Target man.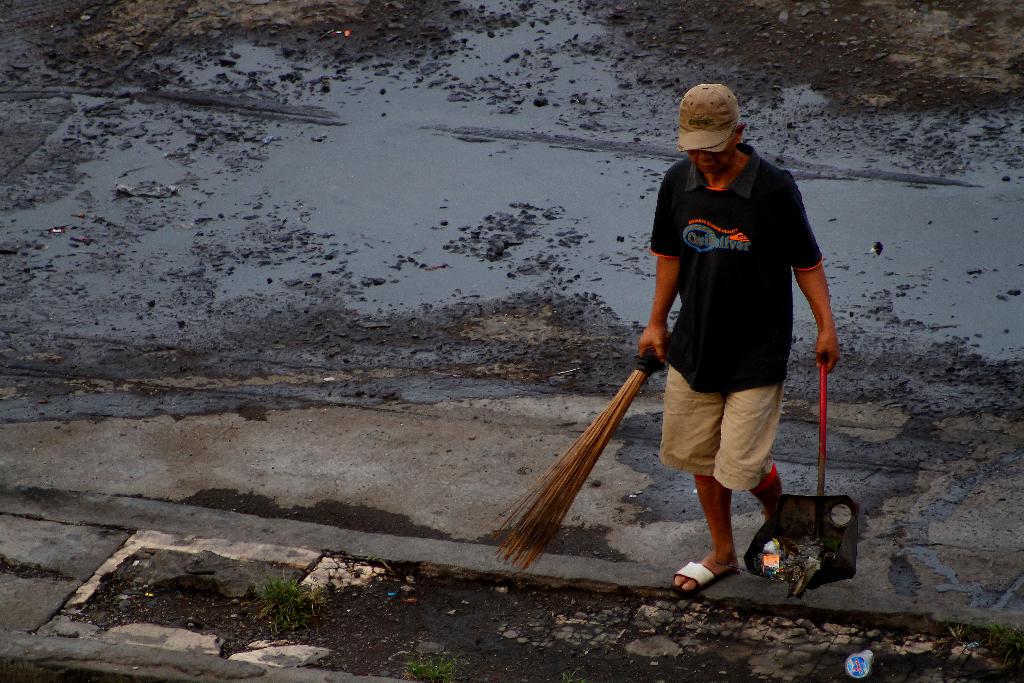
Target region: bbox(632, 65, 831, 607).
